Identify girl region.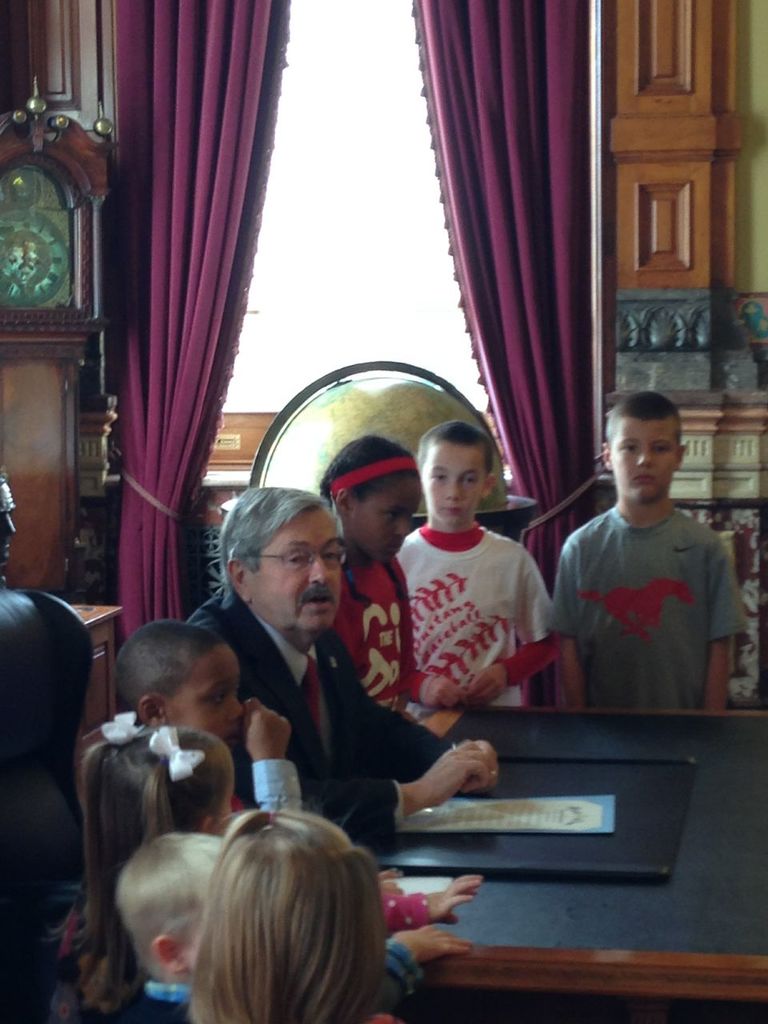
Region: detection(34, 700, 235, 1023).
